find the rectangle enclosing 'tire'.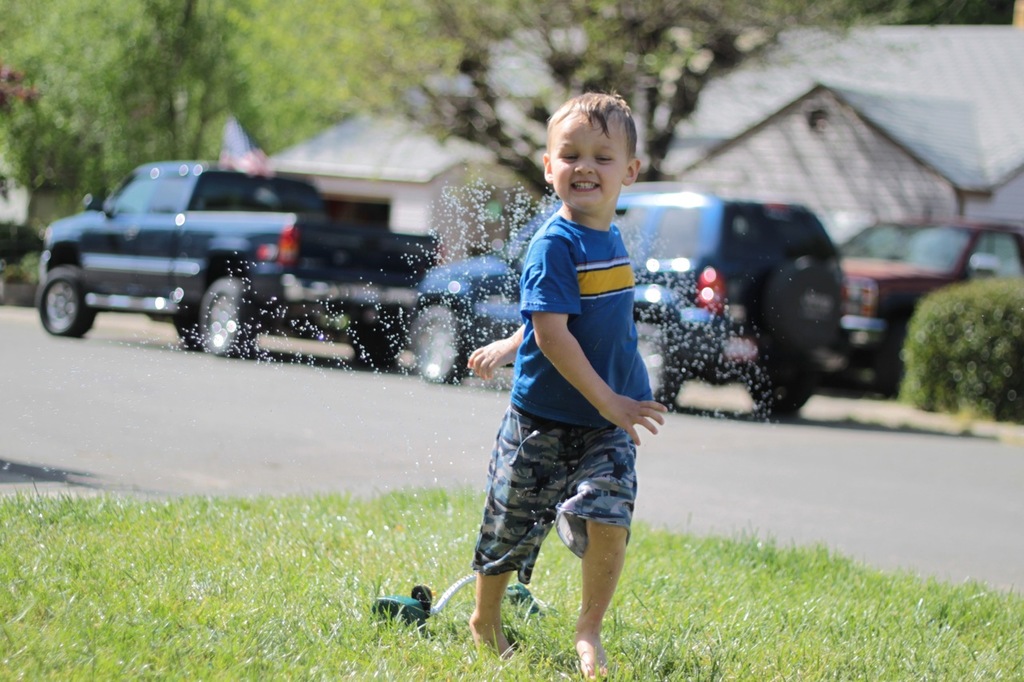
641/340/686/405.
